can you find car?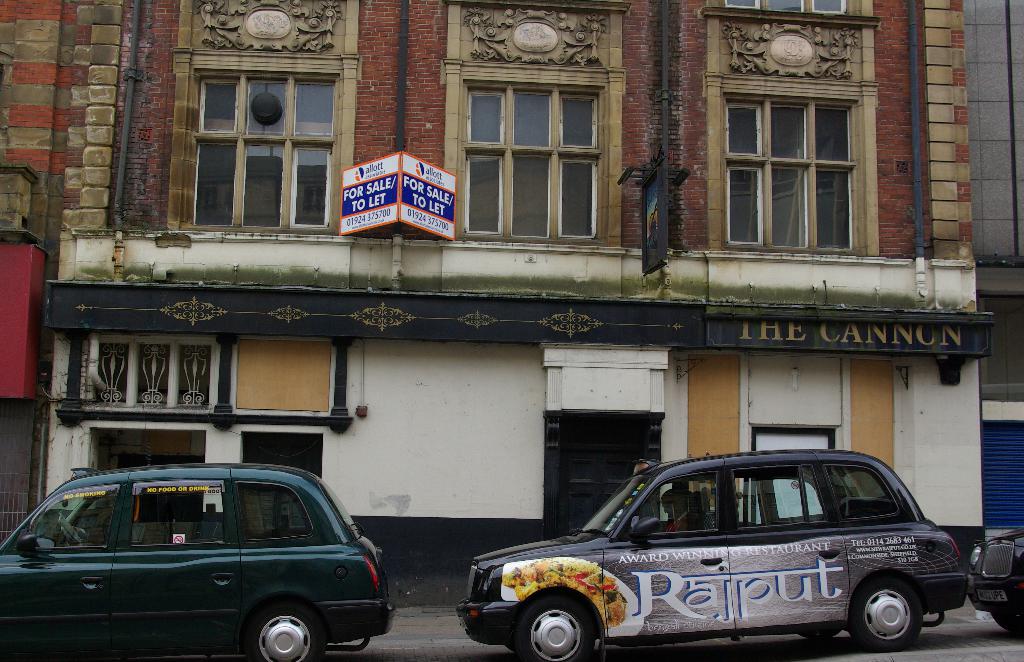
Yes, bounding box: crop(0, 460, 401, 661).
